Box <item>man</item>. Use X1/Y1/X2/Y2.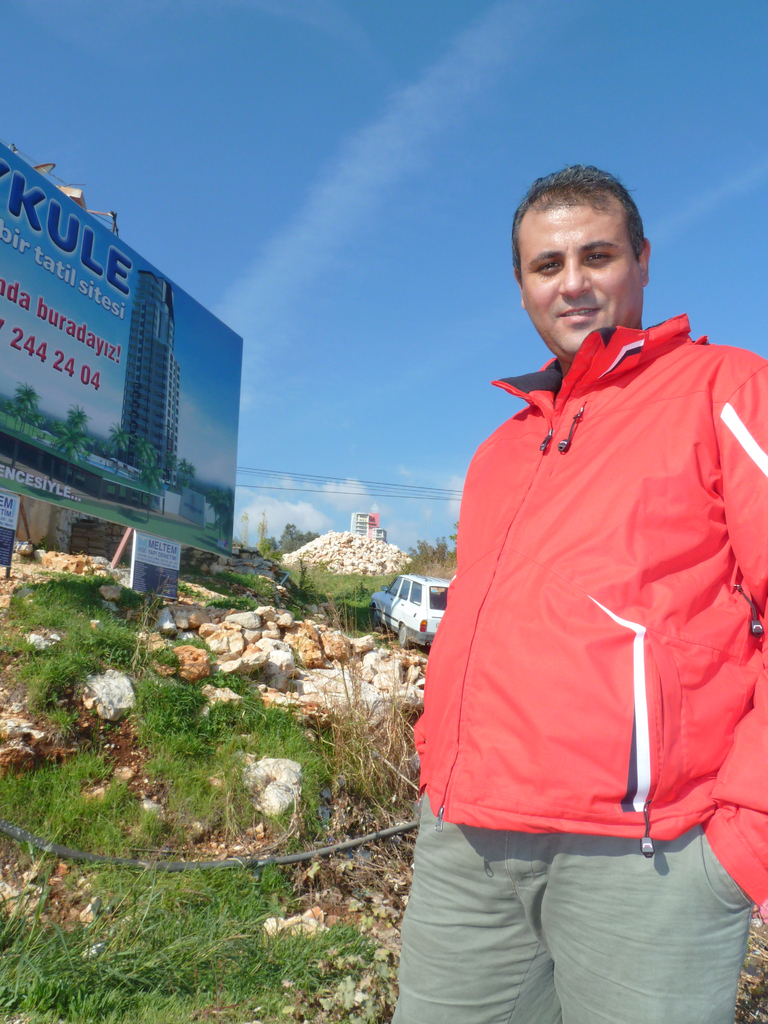
395/124/755/1000.
